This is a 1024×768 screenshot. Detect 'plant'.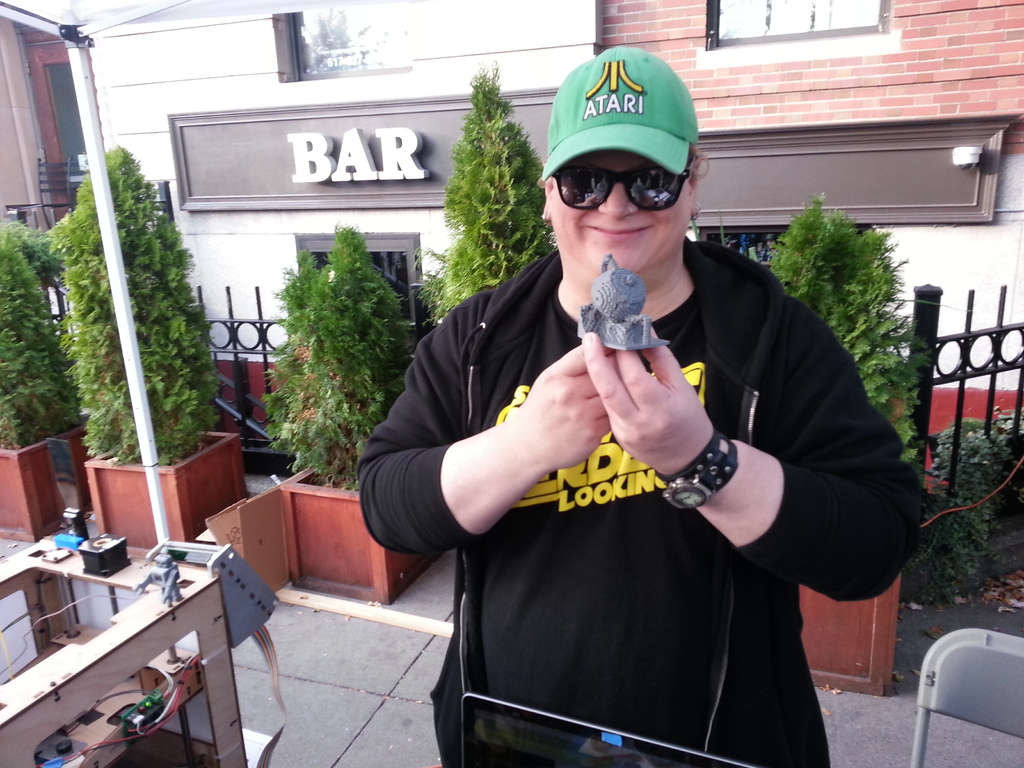
<bbox>39, 143, 228, 463</bbox>.
